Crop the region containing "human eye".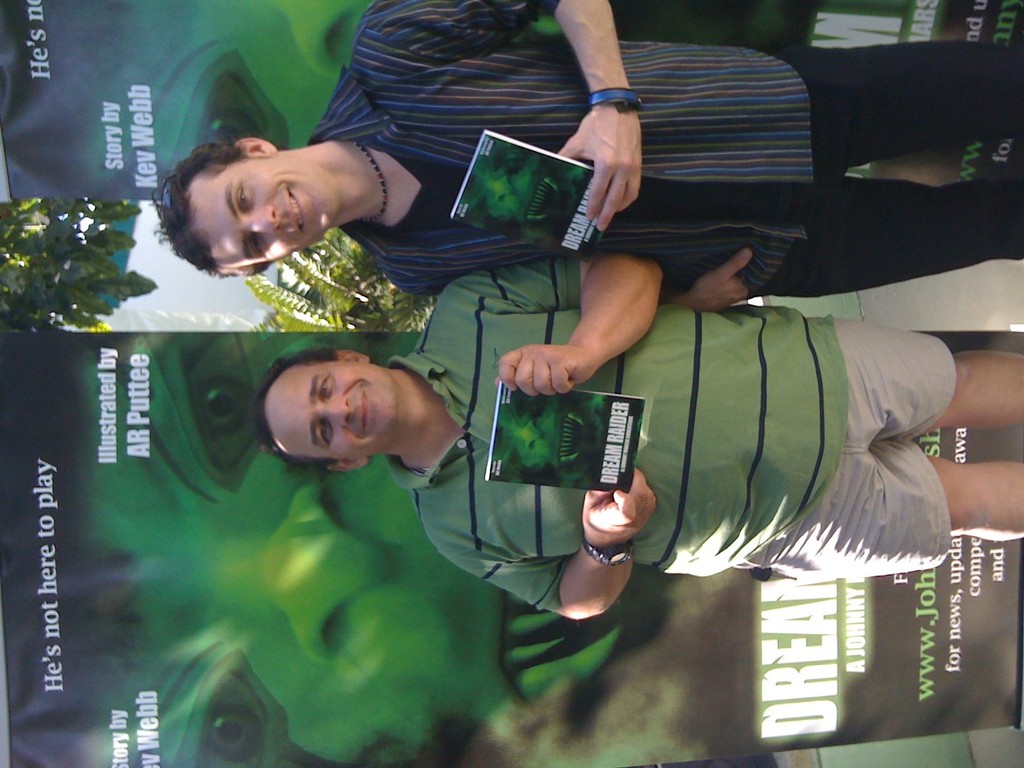
Crop region: (315,417,333,447).
